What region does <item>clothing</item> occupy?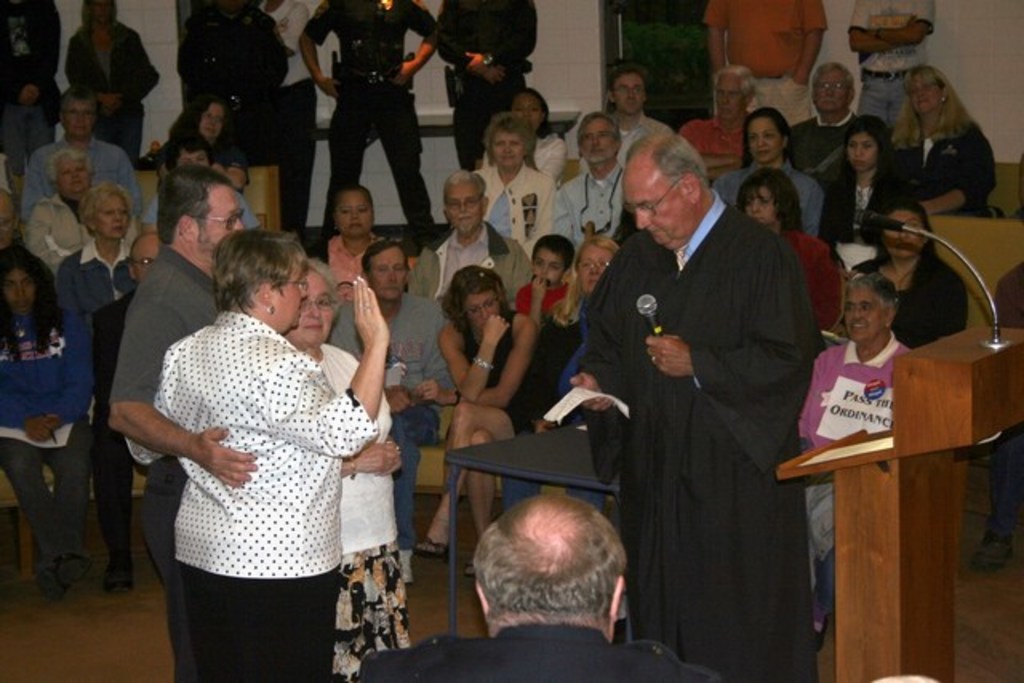
locate(414, 222, 534, 299).
